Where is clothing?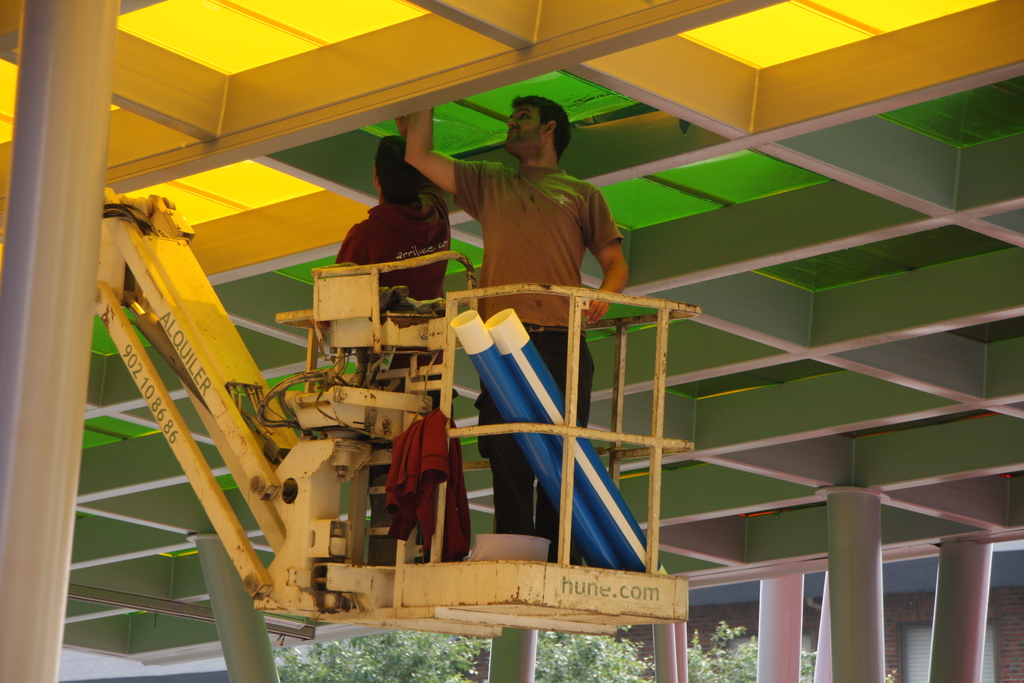
456, 162, 622, 559.
